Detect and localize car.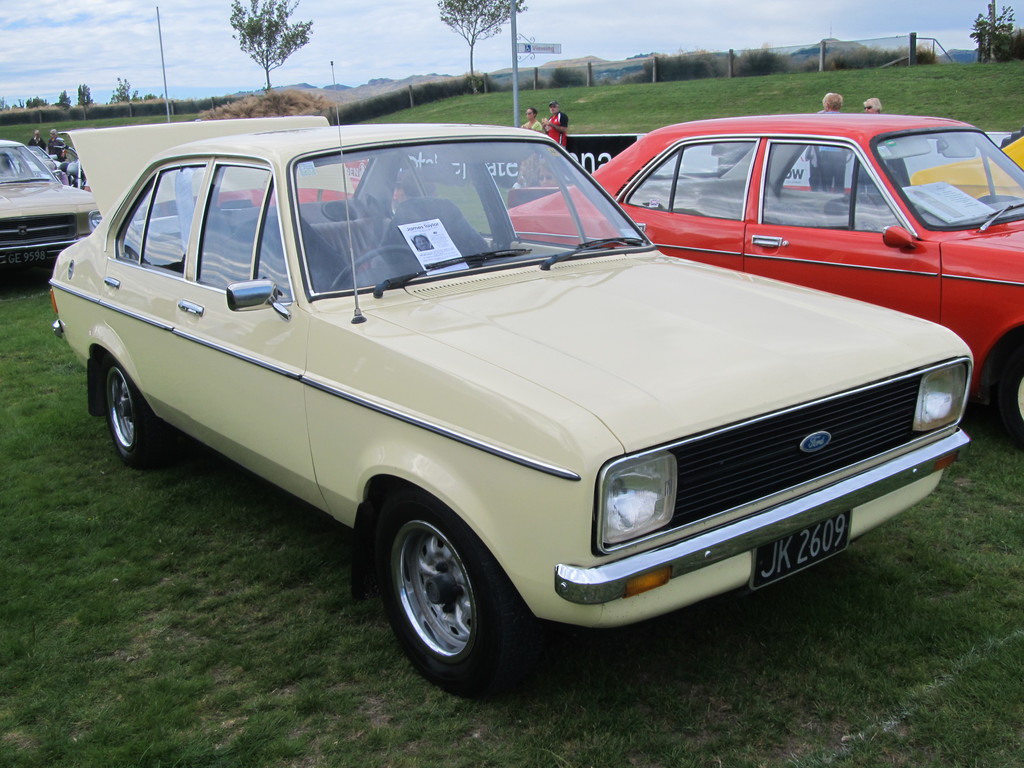
Localized at select_region(0, 140, 107, 274).
